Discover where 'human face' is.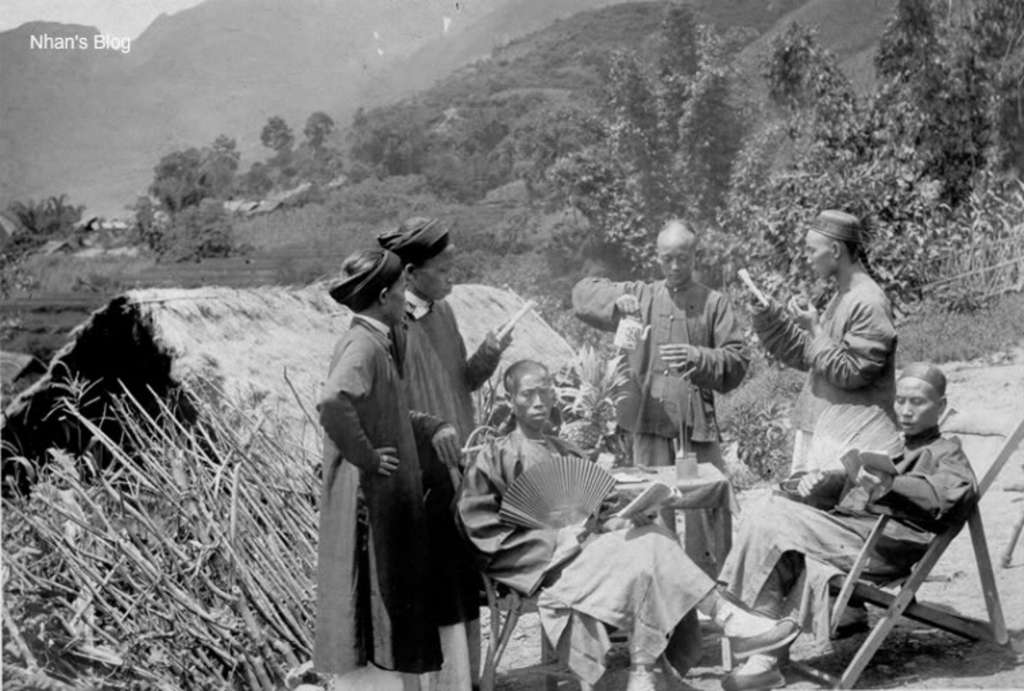
Discovered at bbox=[892, 378, 935, 432].
